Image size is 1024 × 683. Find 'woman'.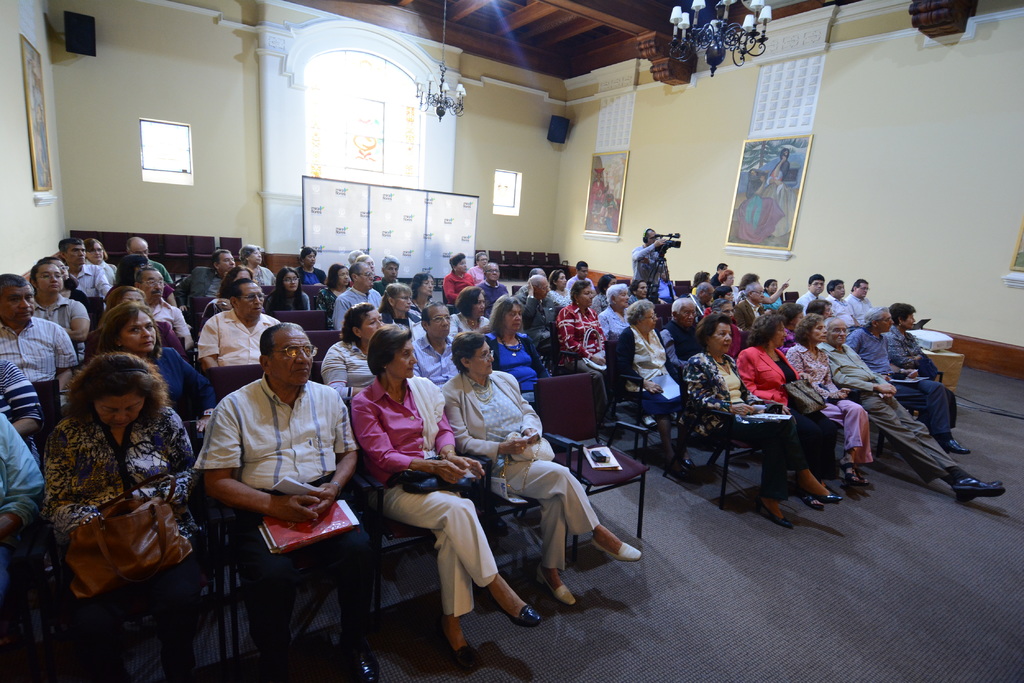
81,303,226,453.
